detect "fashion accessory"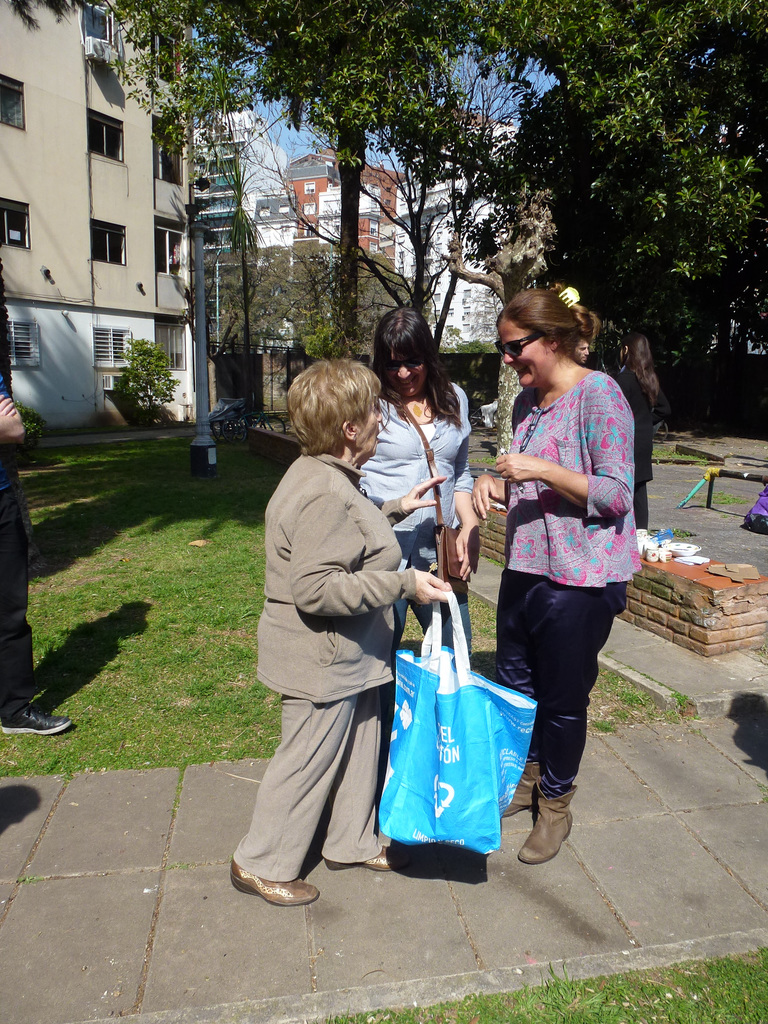
(558,287,581,308)
